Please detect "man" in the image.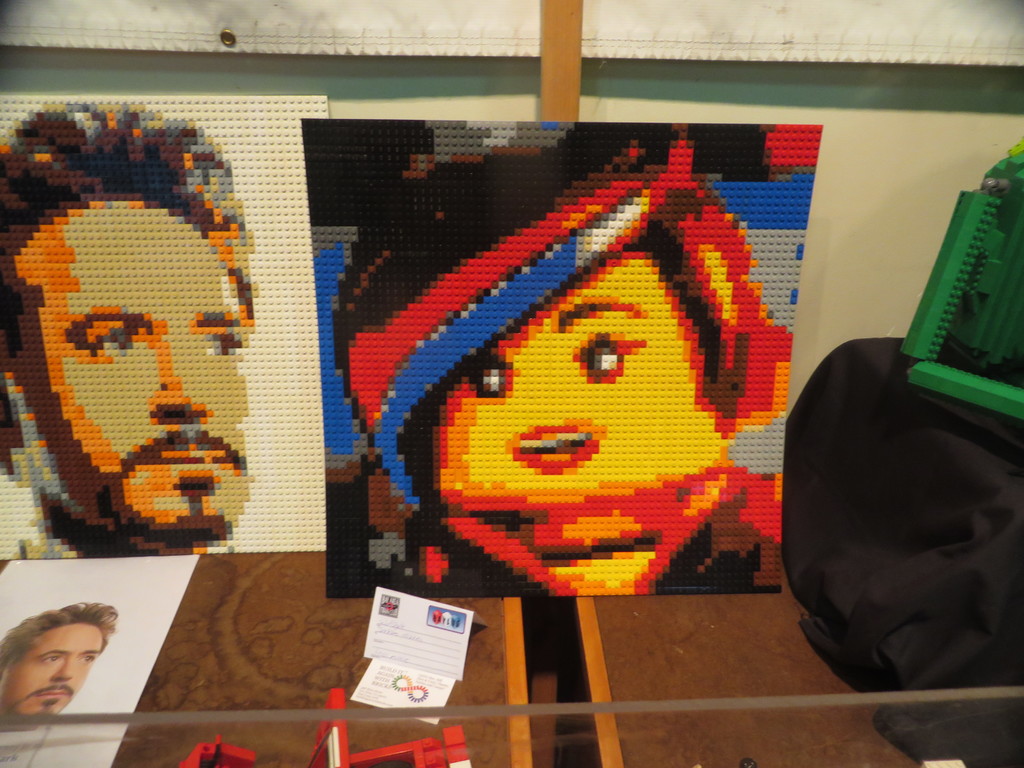
box(15, 176, 280, 581).
